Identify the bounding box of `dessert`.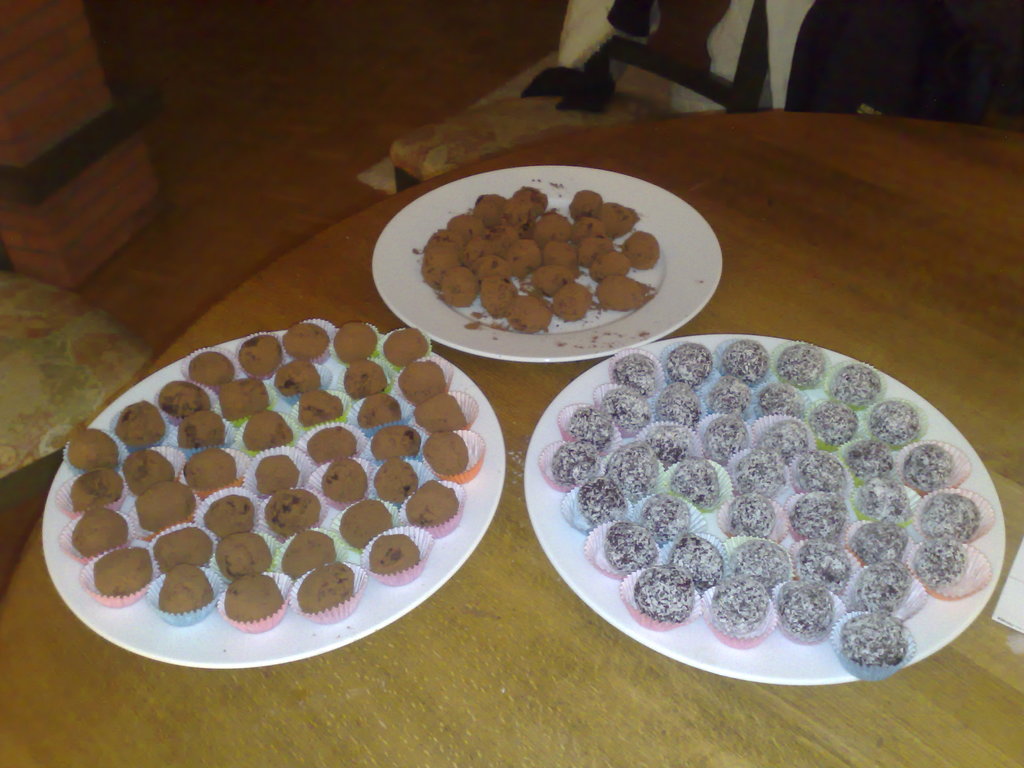
box(612, 349, 659, 395).
